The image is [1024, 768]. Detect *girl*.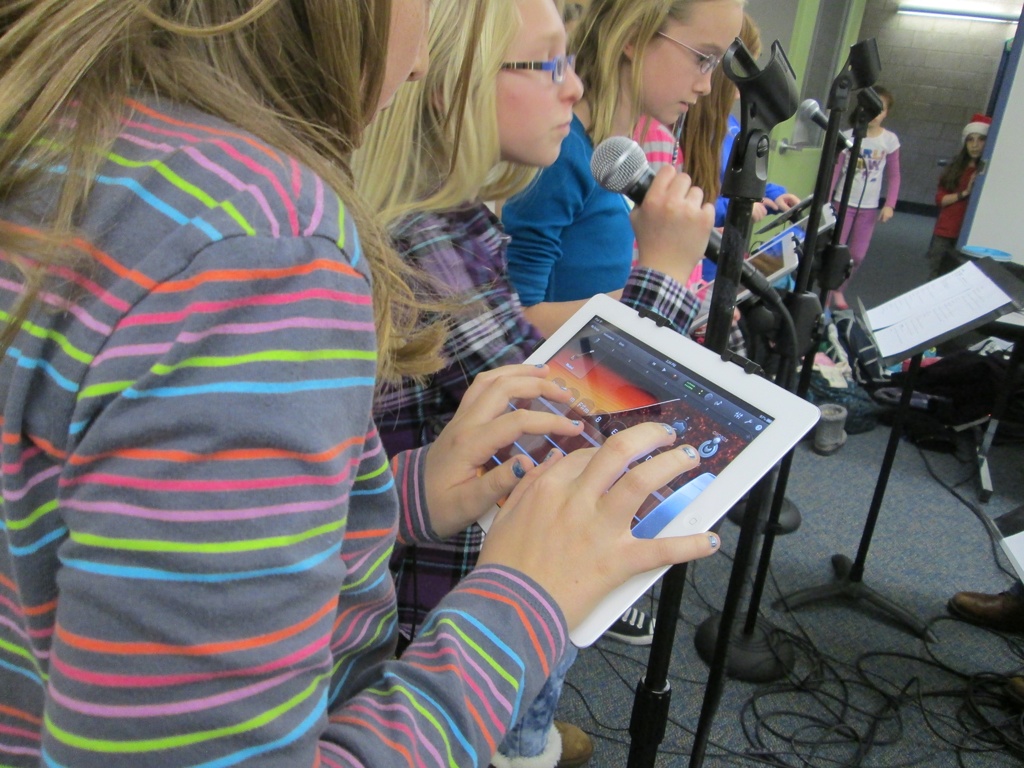
Detection: left=0, top=0, right=719, bottom=767.
